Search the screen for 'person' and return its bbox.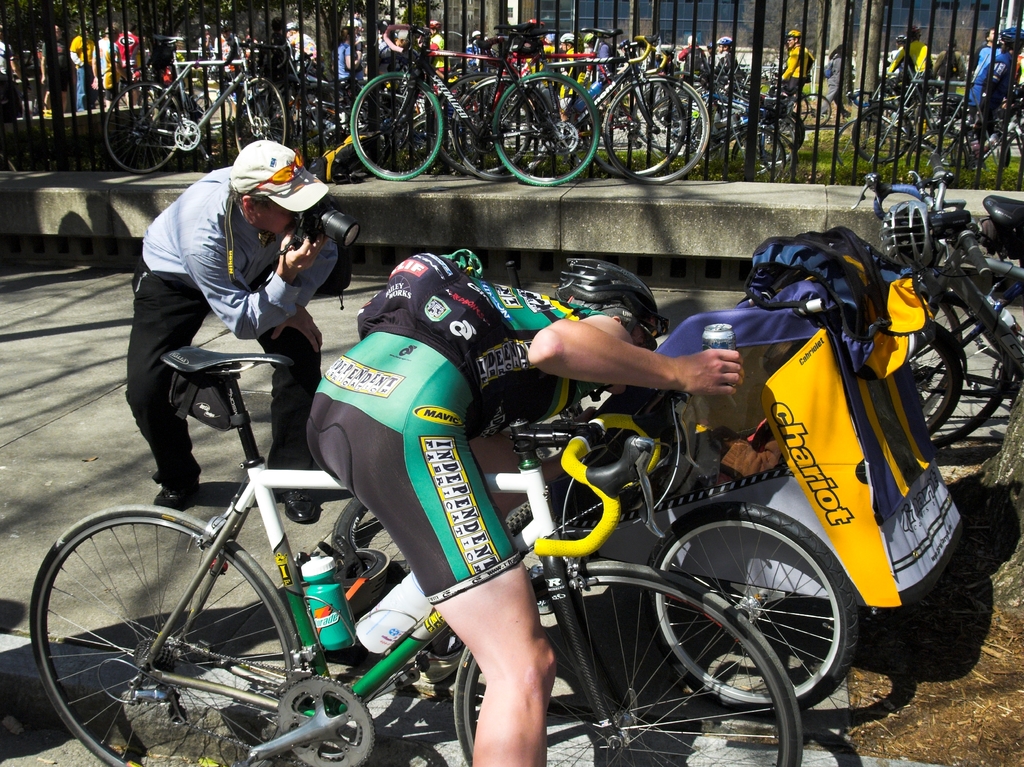
Found: bbox=(138, 126, 340, 518).
